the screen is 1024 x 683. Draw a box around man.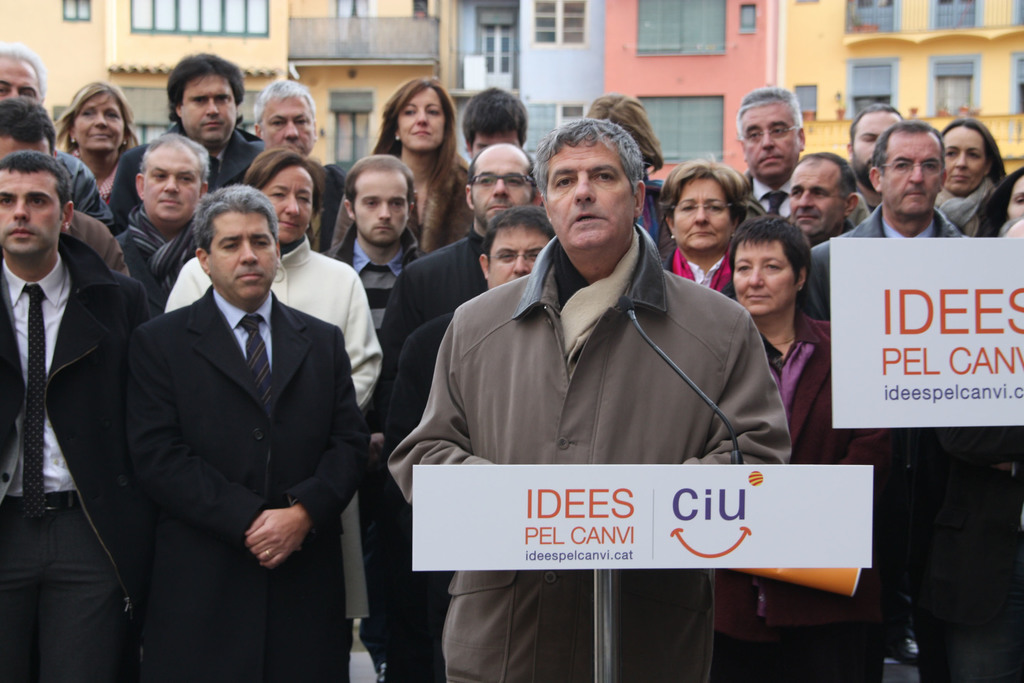
388 117 792 682.
